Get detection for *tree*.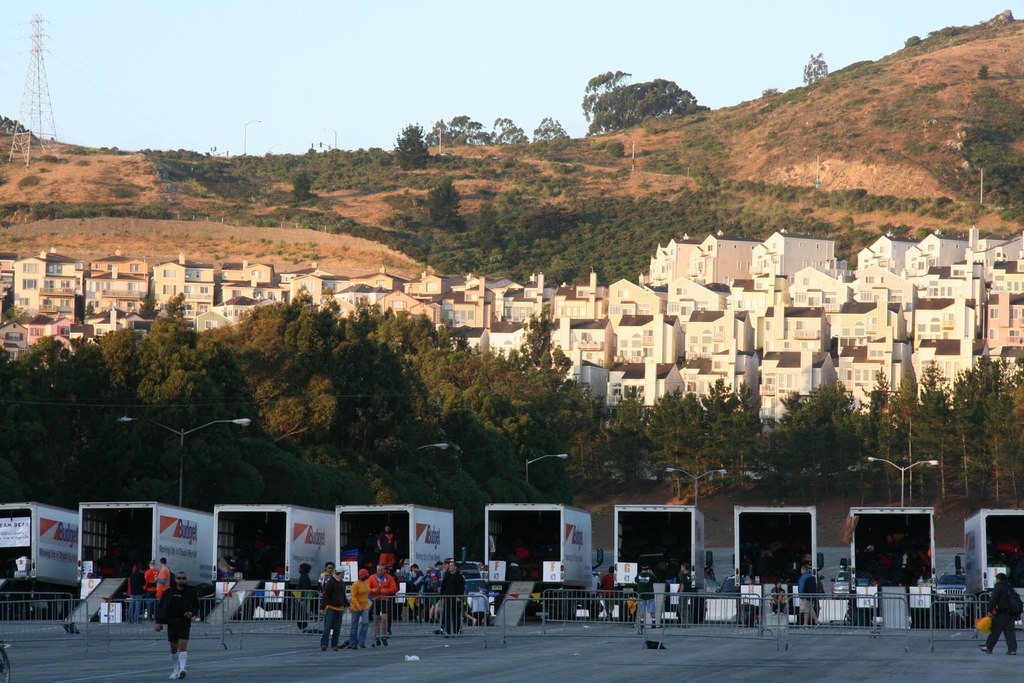
Detection: Rect(465, 130, 488, 145).
